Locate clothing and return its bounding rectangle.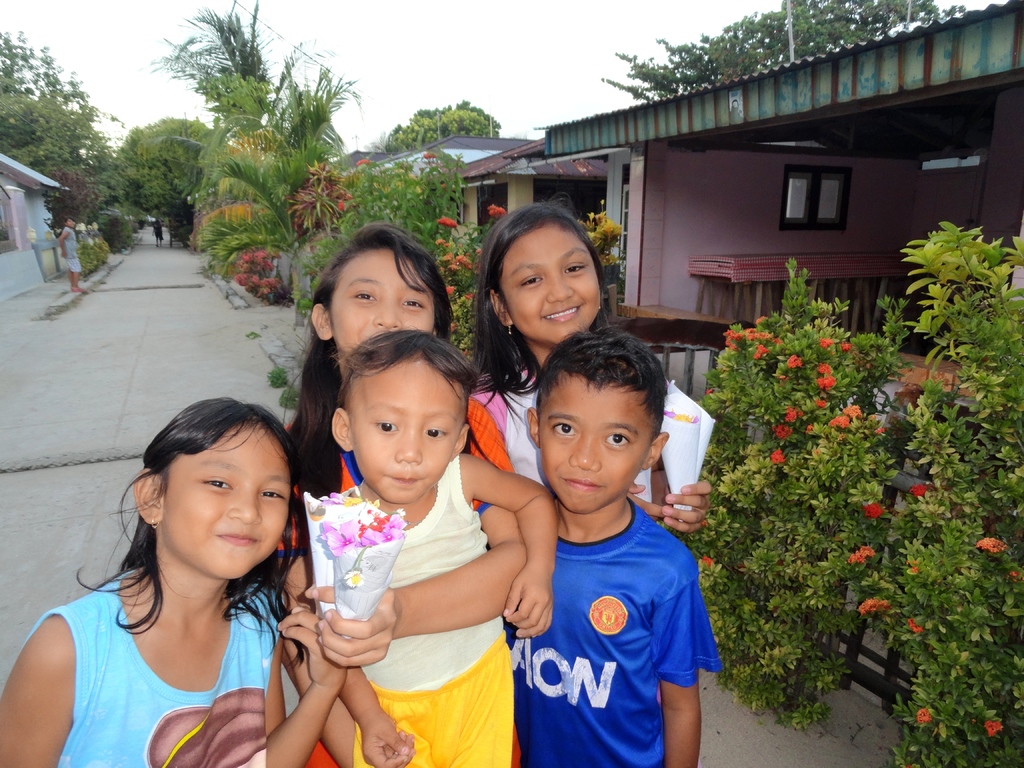
x1=483, y1=500, x2=721, y2=767.
